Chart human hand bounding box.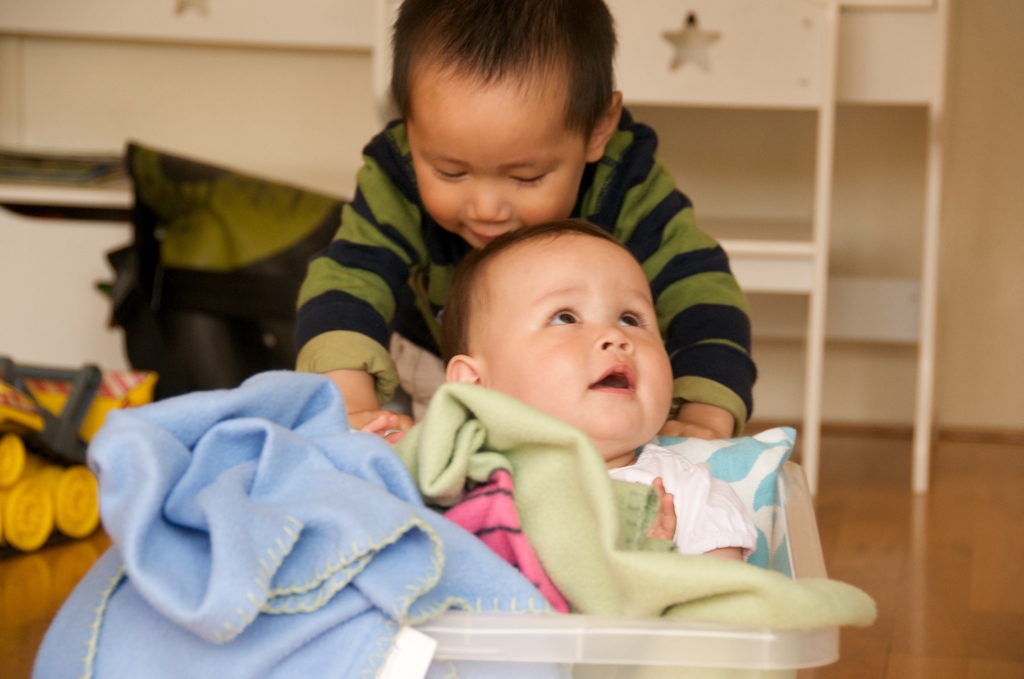
Charted: locate(644, 473, 678, 539).
